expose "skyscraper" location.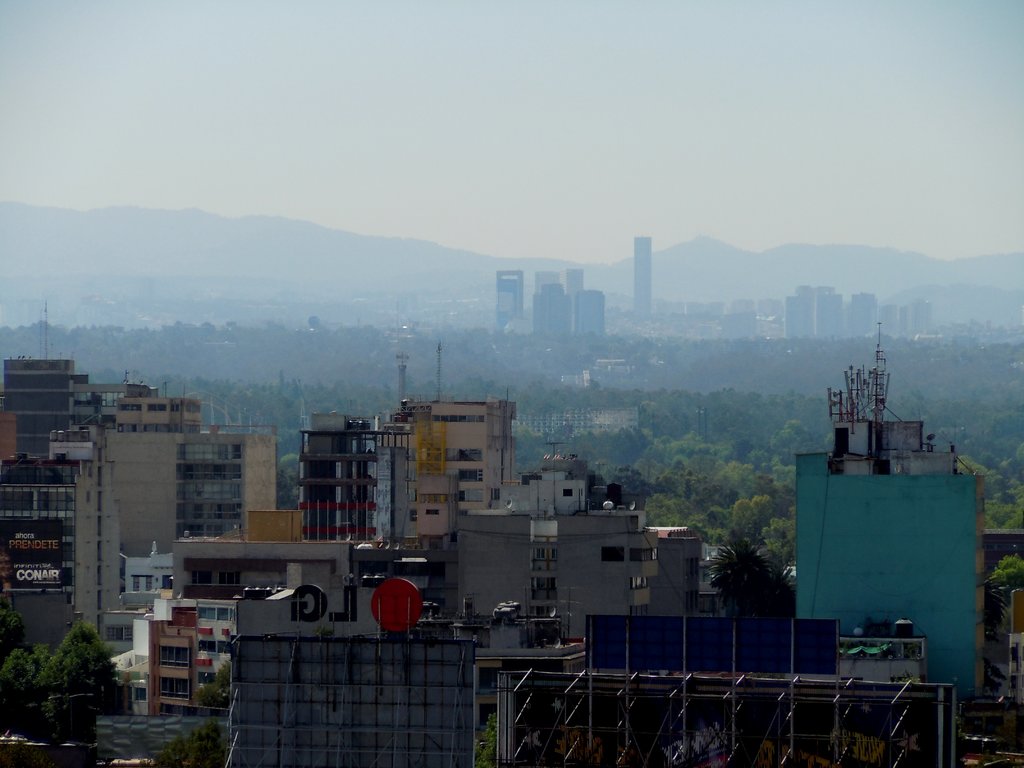
Exposed at <region>131, 539, 349, 616</region>.
